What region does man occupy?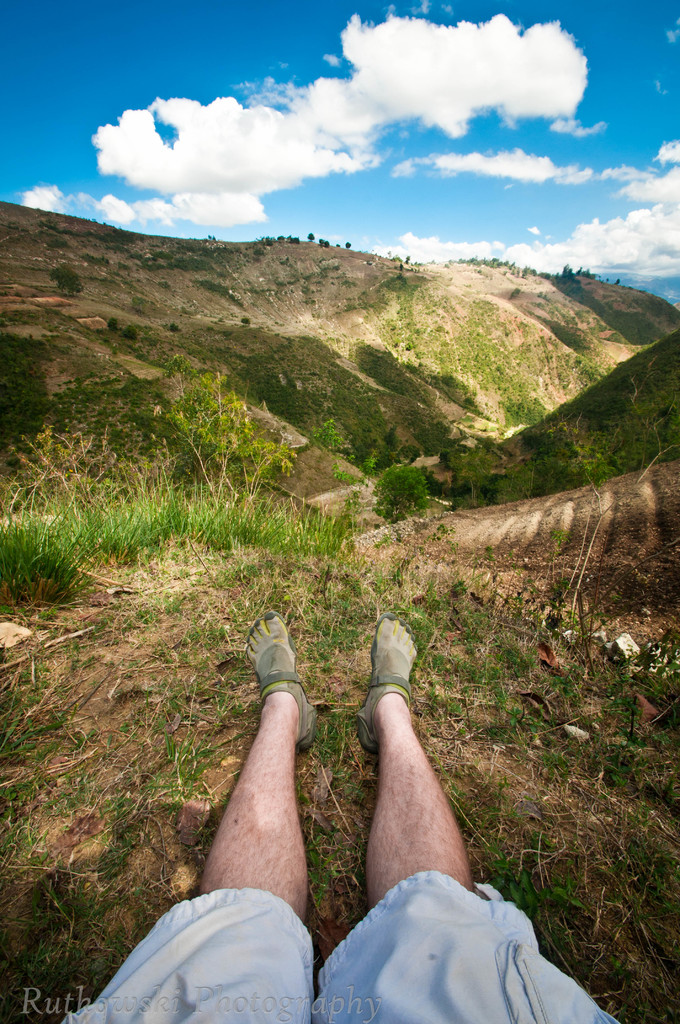
{"x1": 60, "y1": 611, "x2": 623, "y2": 1023}.
